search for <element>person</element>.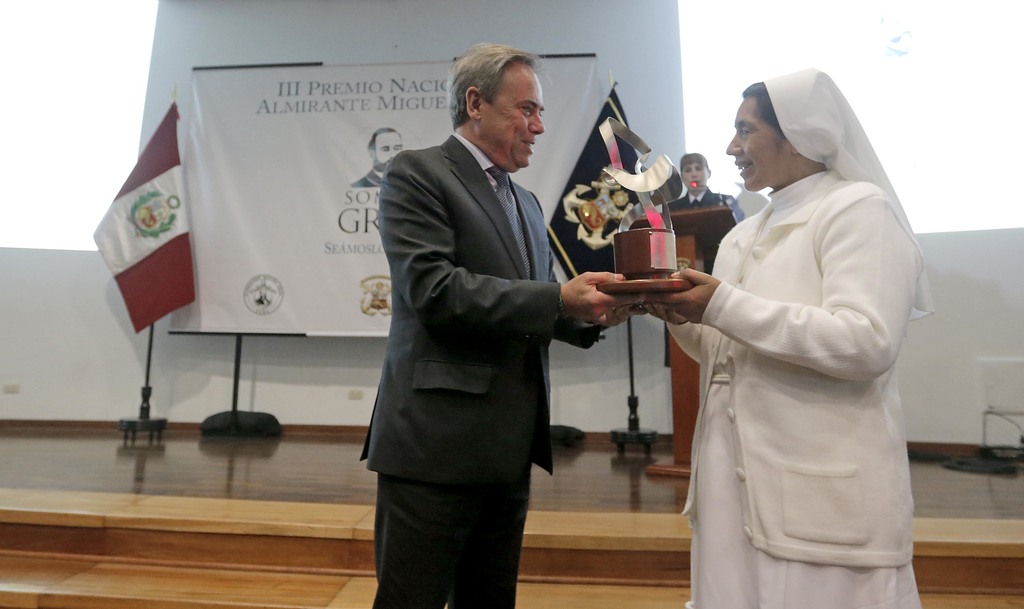
Found at l=664, t=152, r=746, b=361.
